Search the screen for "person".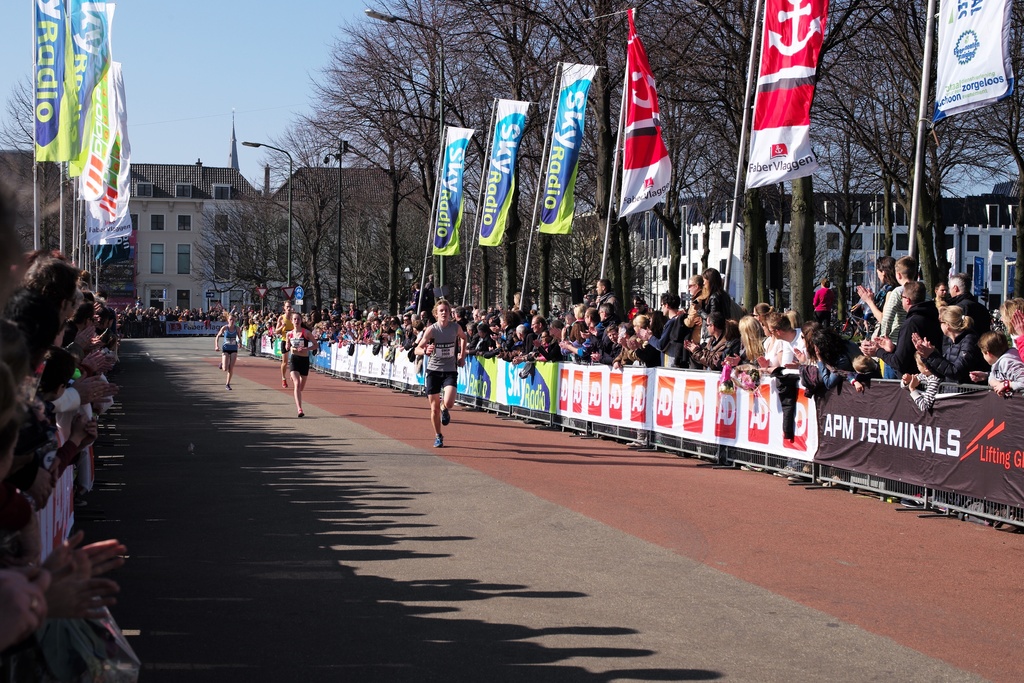
Found at Rect(213, 310, 246, 394).
